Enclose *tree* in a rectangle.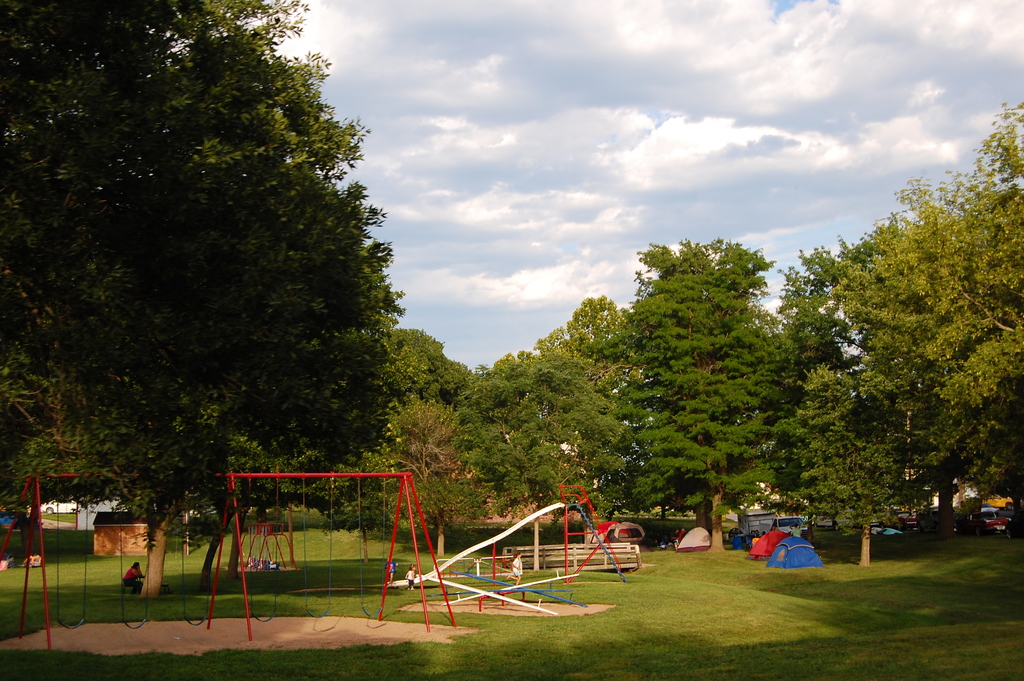
BBox(826, 86, 1023, 536).
